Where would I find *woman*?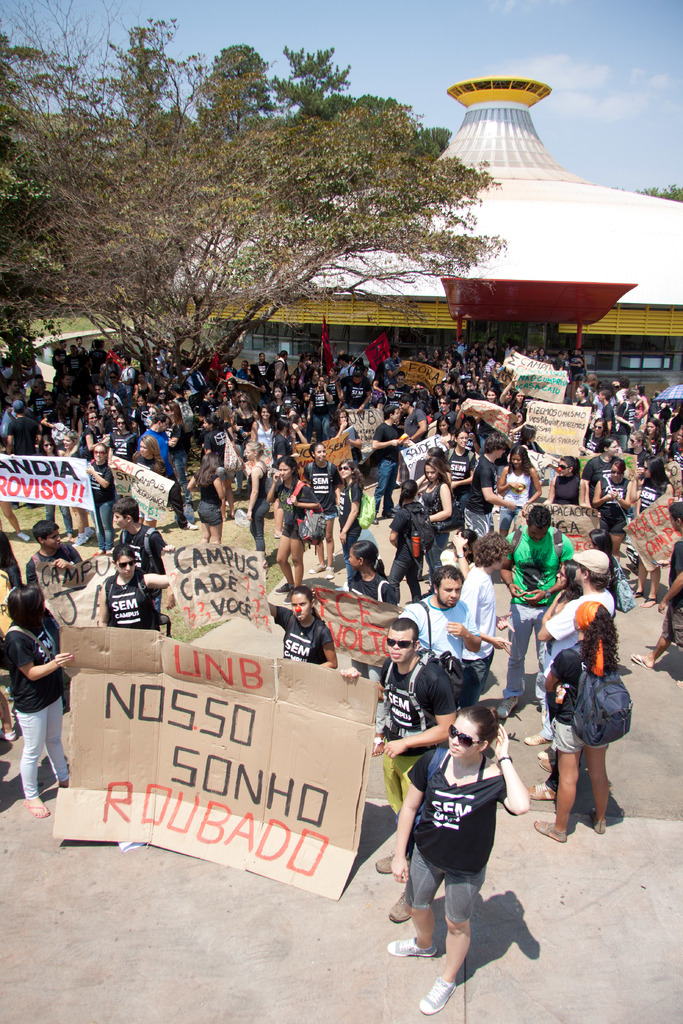
At left=134, top=433, right=170, bottom=481.
